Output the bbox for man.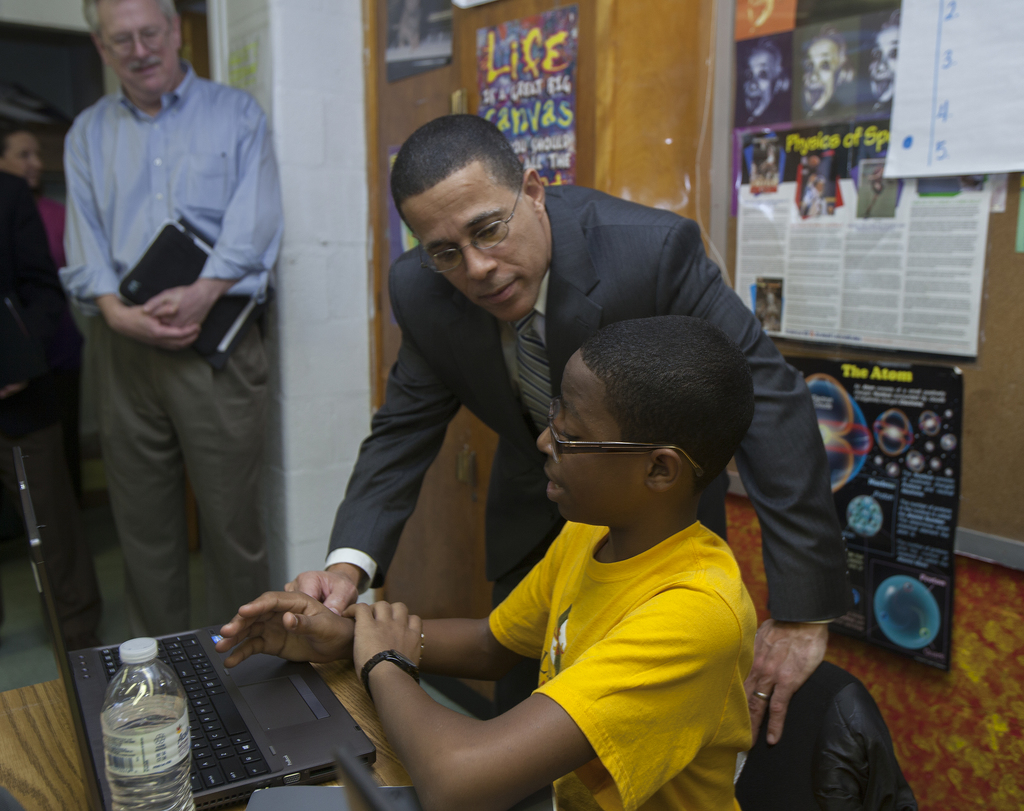
rect(213, 110, 849, 755).
